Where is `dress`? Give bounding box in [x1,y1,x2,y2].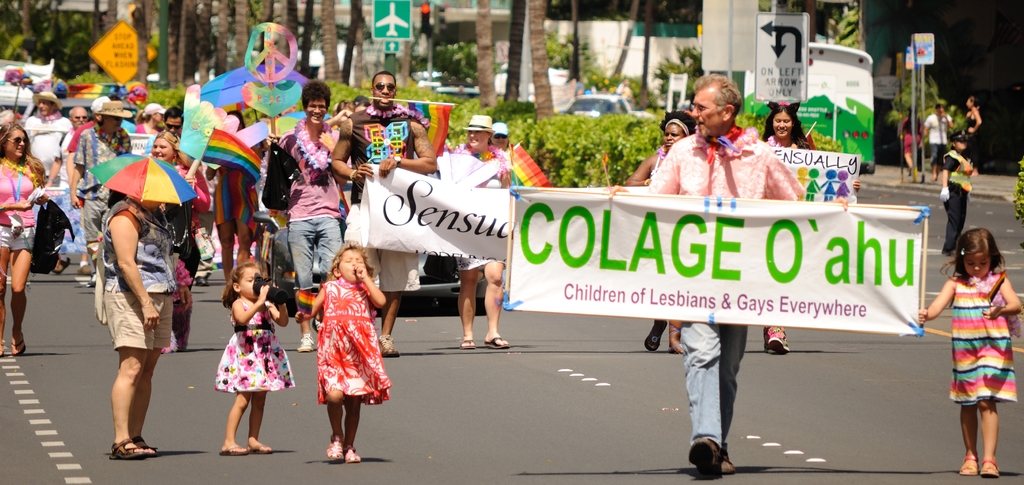
[303,285,369,413].
